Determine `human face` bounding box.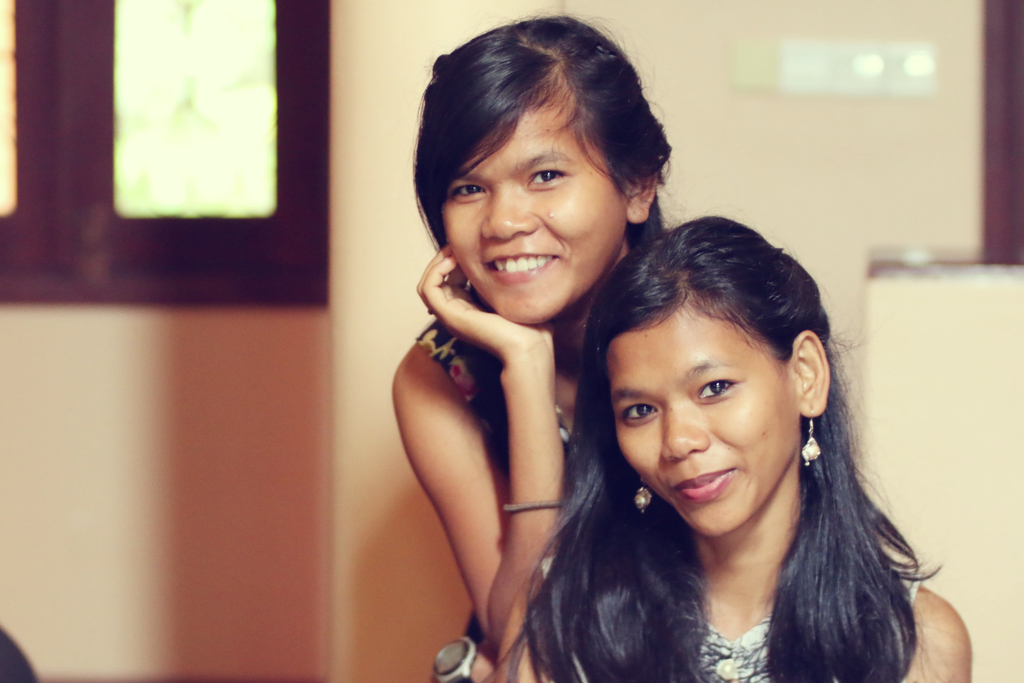
Determined: locate(610, 313, 785, 534).
